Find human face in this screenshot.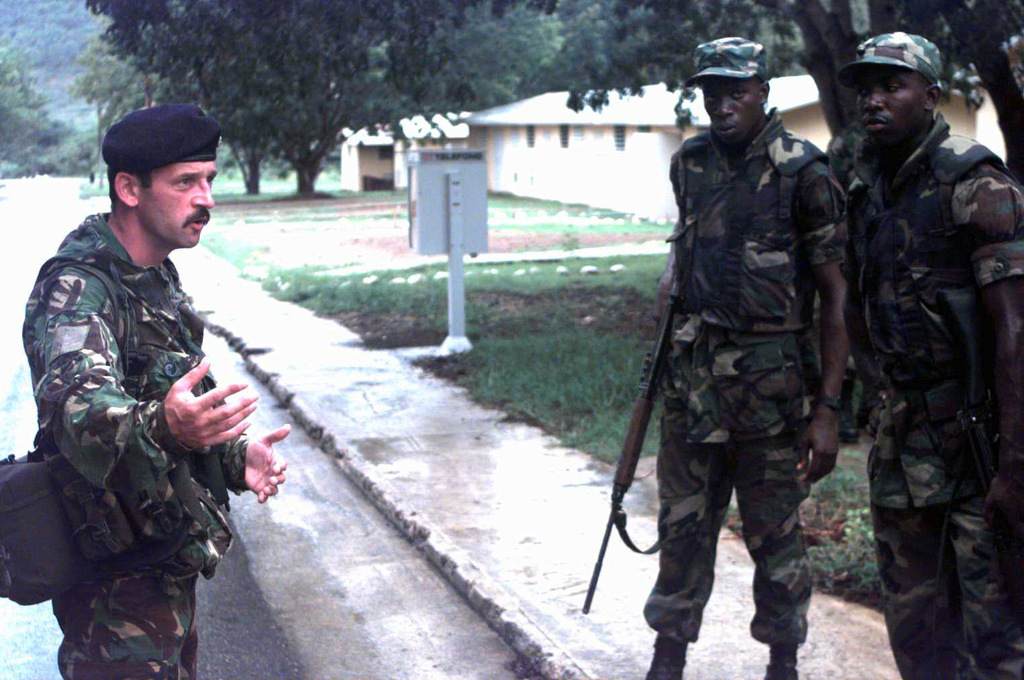
The bounding box for human face is <bbox>133, 160, 214, 251</bbox>.
